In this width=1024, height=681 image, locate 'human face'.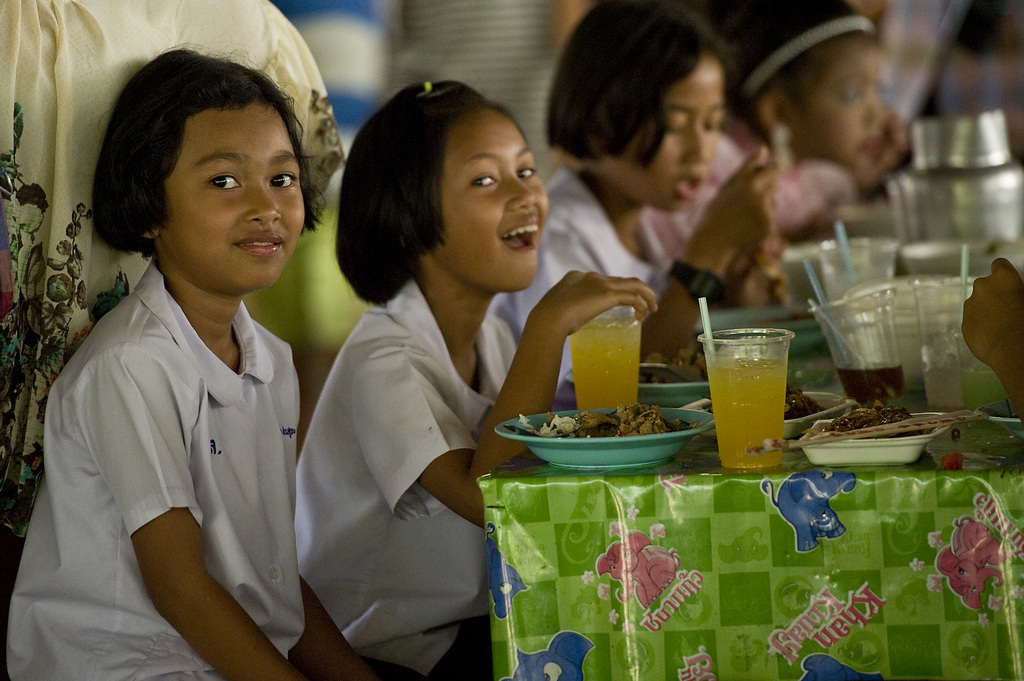
Bounding box: <bbox>628, 58, 729, 214</bbox>.
